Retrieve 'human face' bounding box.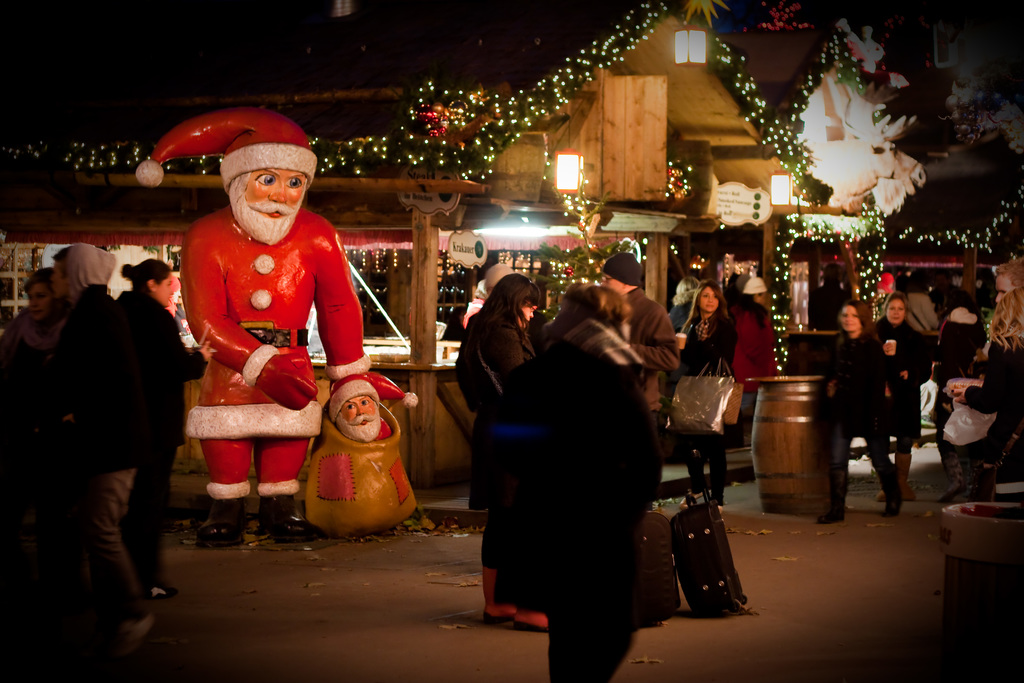
Bounding box: x1=156, y1=272, x2=176, y2=309.
